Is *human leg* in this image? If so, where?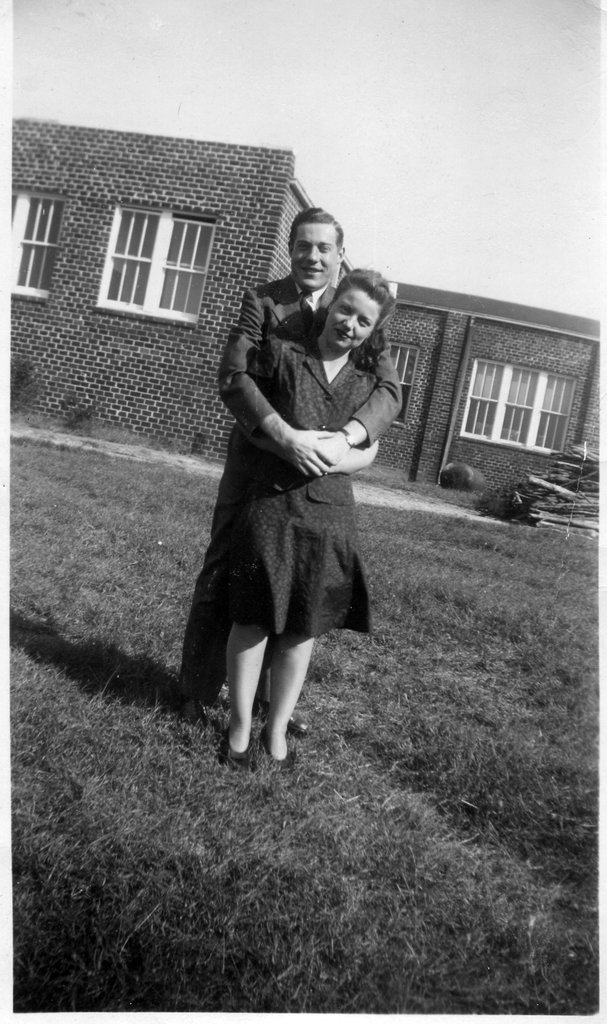
Yes, at locate(222, 631, 273, 767).
